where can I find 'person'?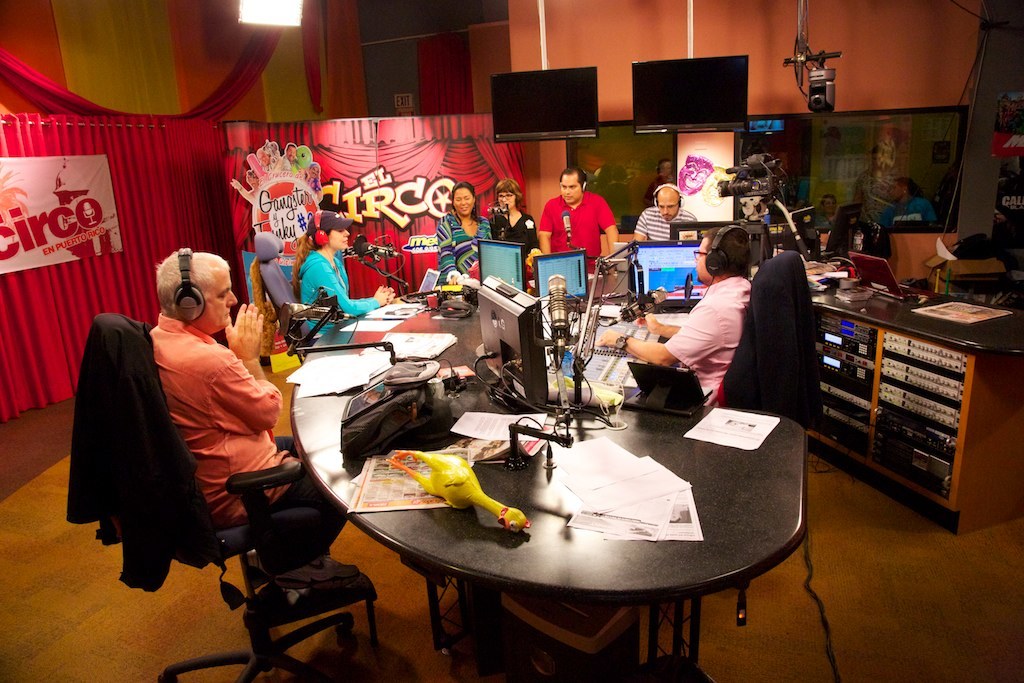
You can find it at (left=489, top=179, right=539, bottom=262).
